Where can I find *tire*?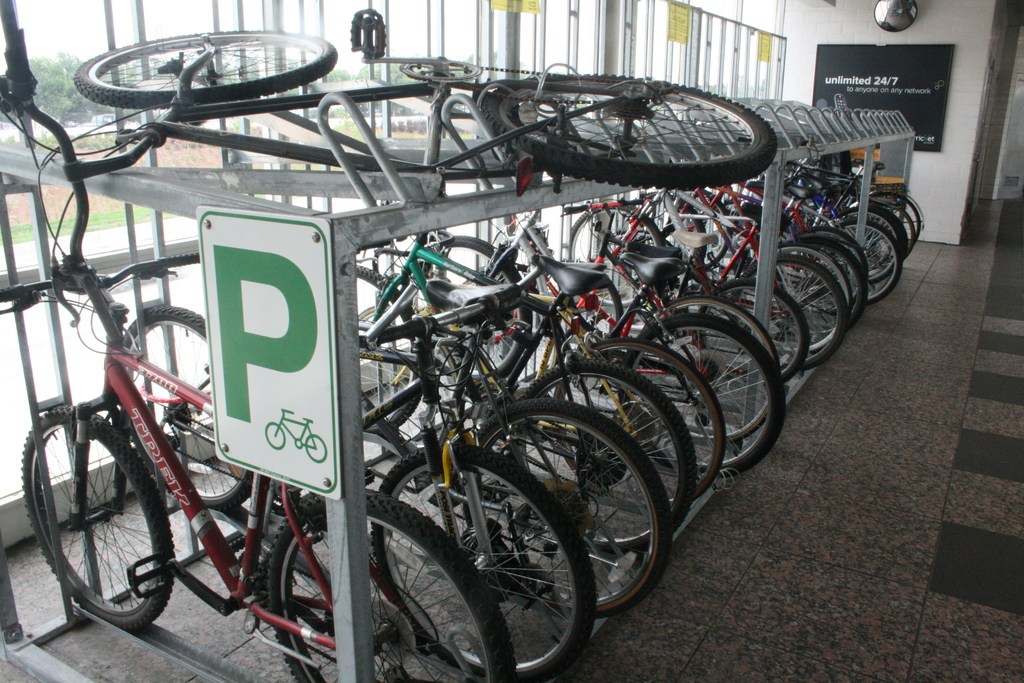
You can find it at left=506, top=66, right=753, bottom=174.
